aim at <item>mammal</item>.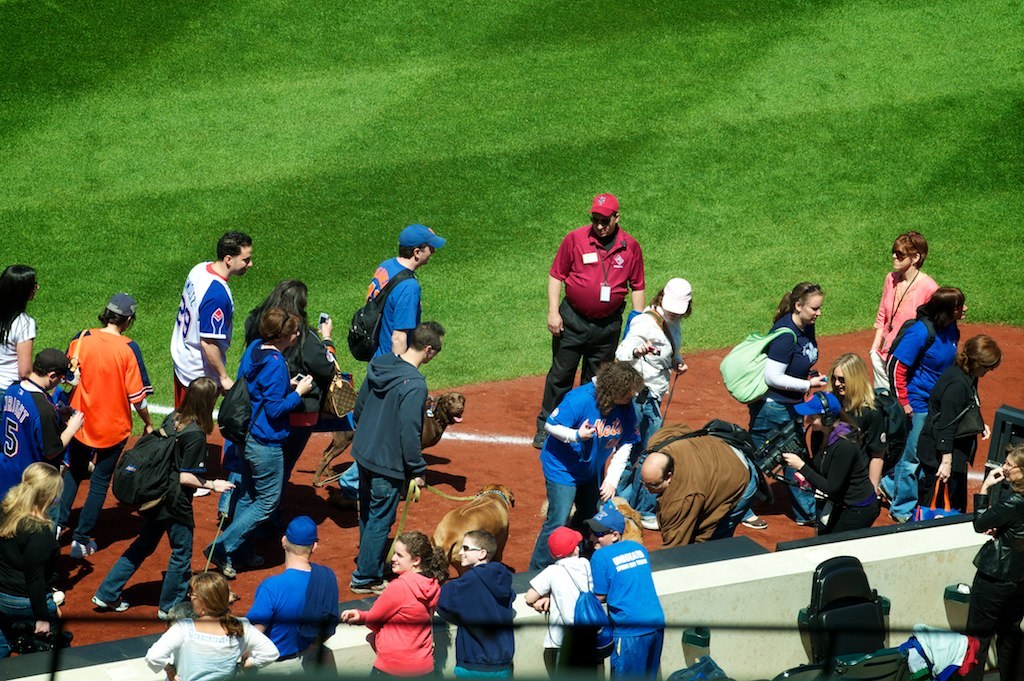
Aimed at 250, 519, 334, 654.
